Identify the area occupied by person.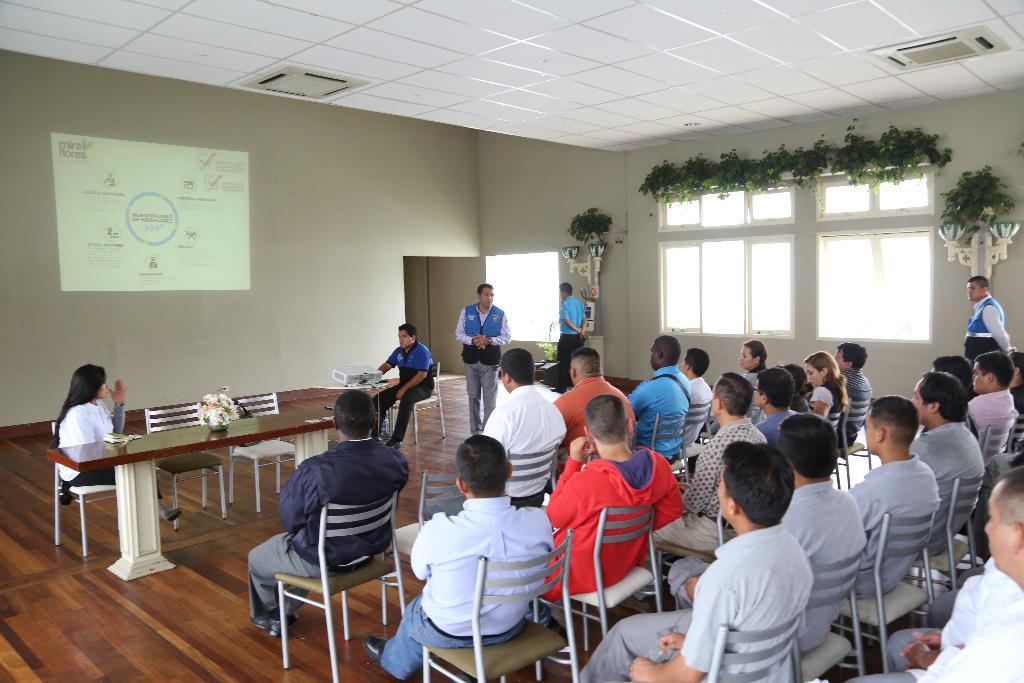
Area: <box>572,437,808,682</box>.
